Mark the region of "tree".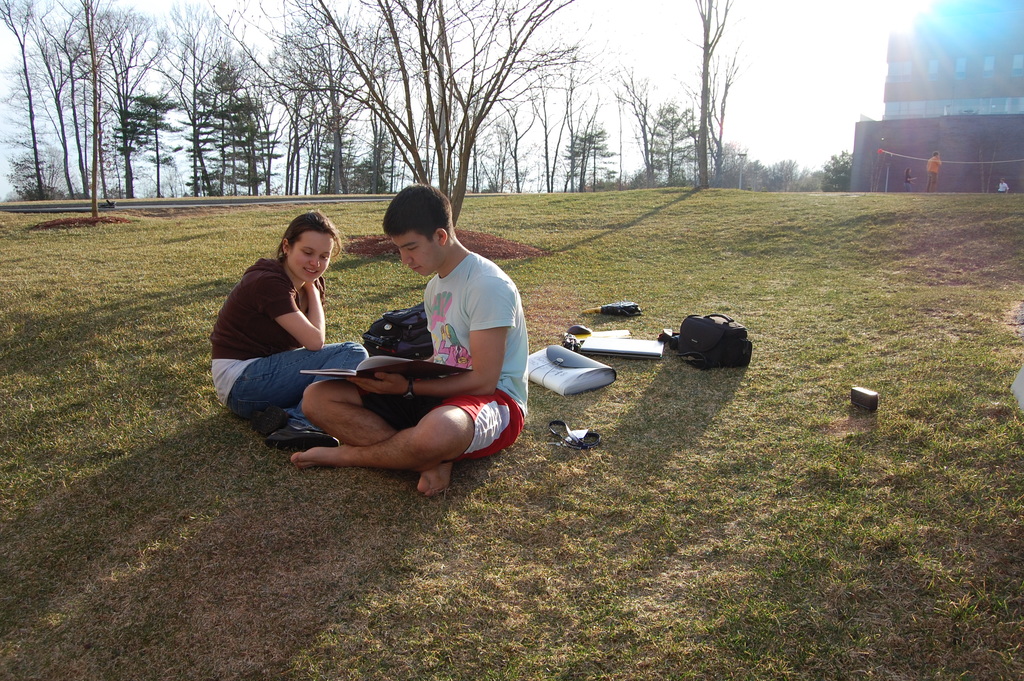
Region: BBox(457, 60, 528, 192).
